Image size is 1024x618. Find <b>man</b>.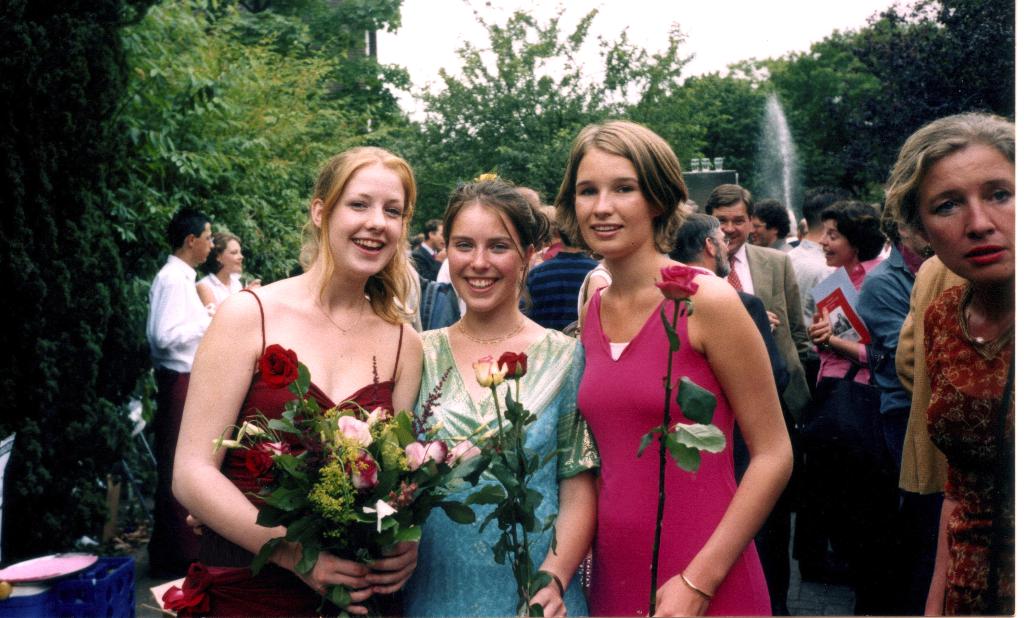
<region>712, 183, 815, 617</region>.
